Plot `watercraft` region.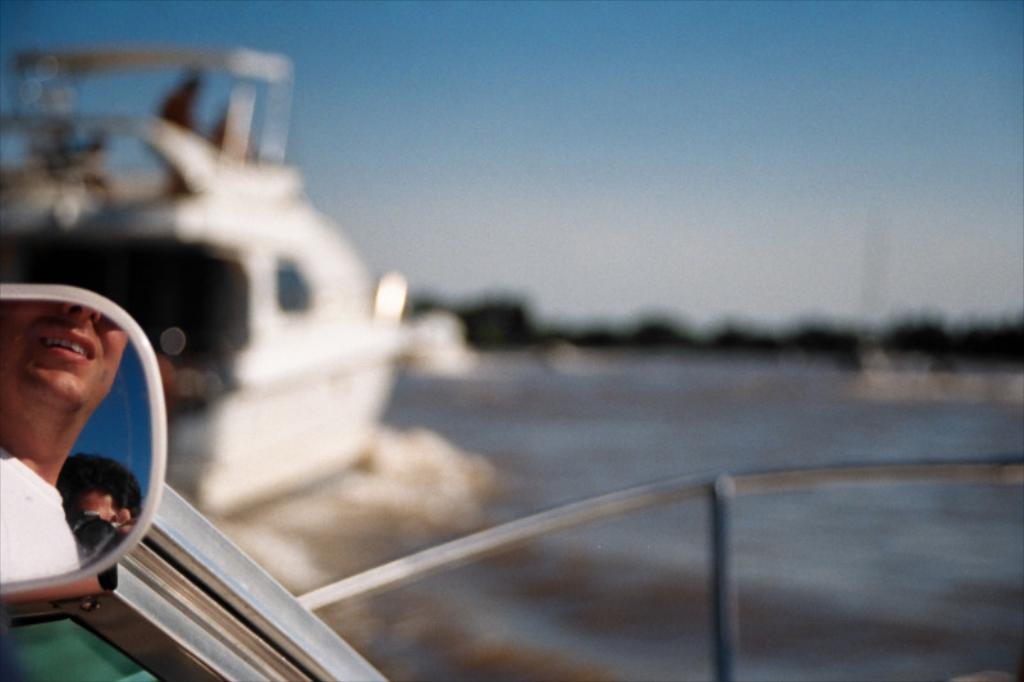
Plotted at 0:47:416:508.
